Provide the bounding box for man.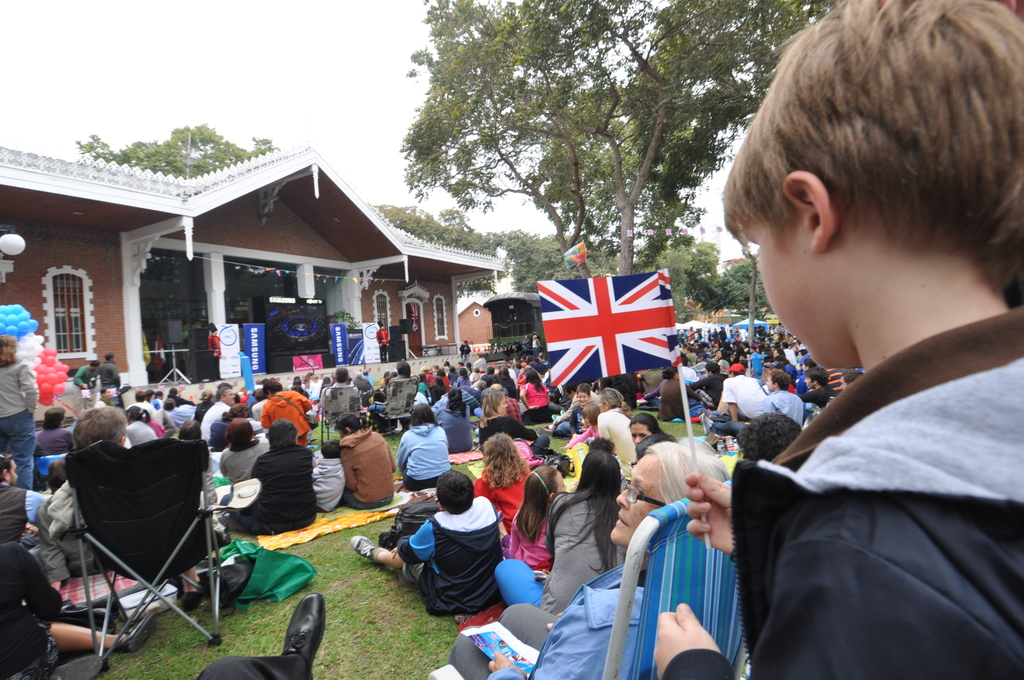
0, 452, 82, 556.
